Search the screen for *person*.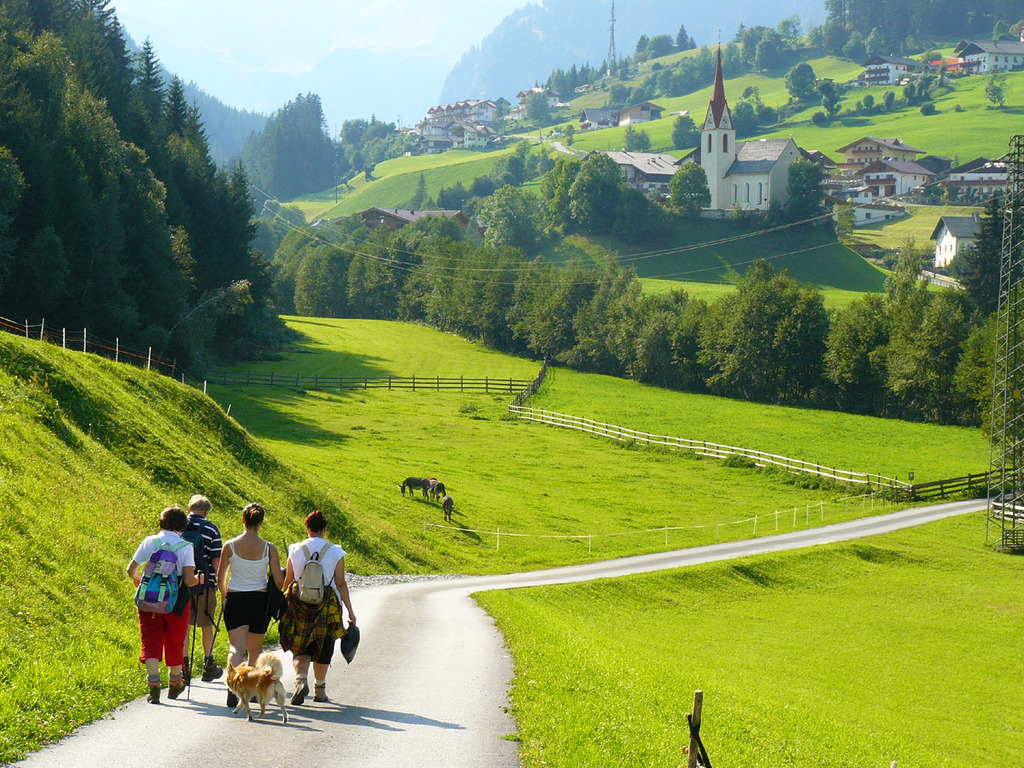
Found at <bbox>180, 492, 221, 682</bbox>.
